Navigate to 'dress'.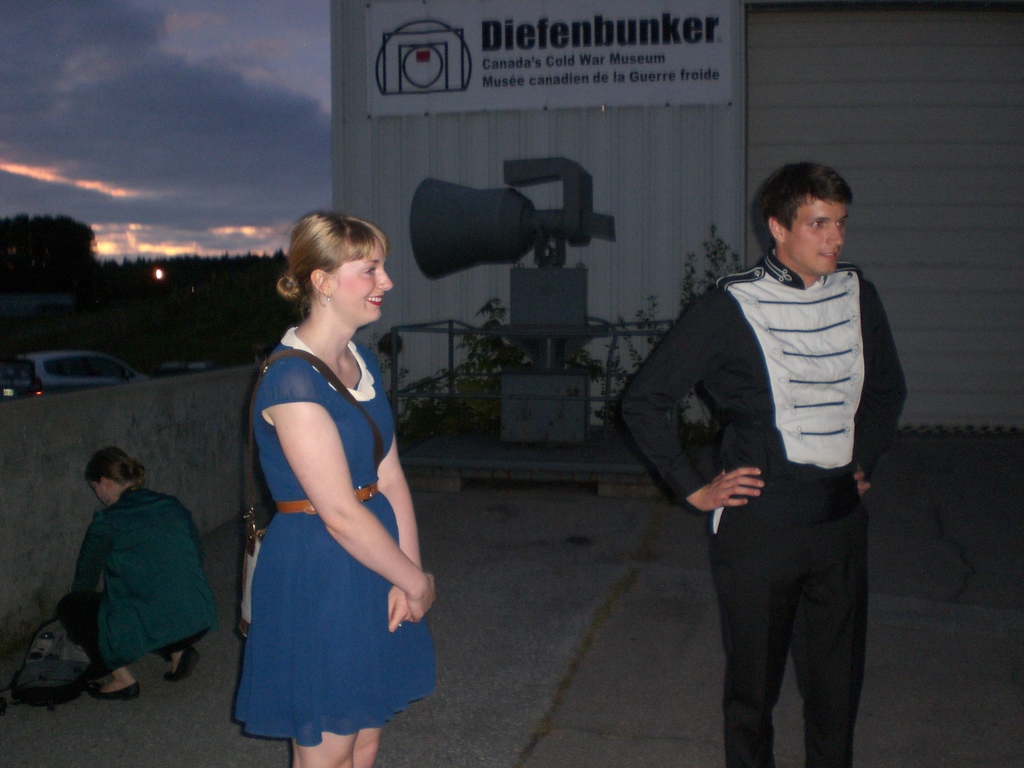
Navigation target: {"x1": 231, "y1": 329, "x2": 436, "y2": 746}.
